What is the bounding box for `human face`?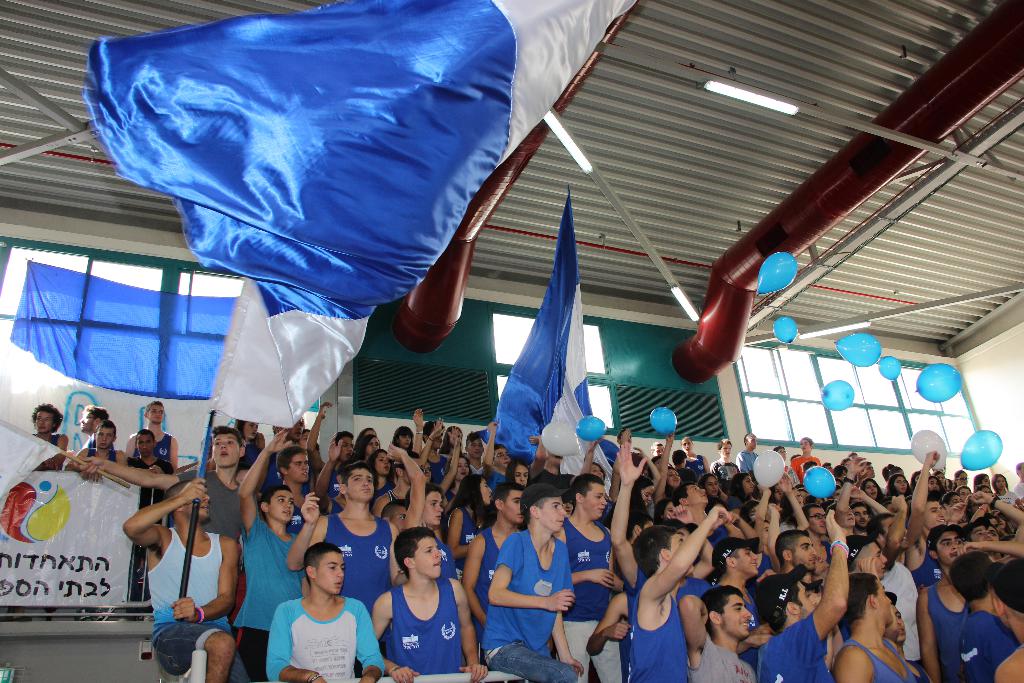
bbox=[863, 464, 875, 478].
